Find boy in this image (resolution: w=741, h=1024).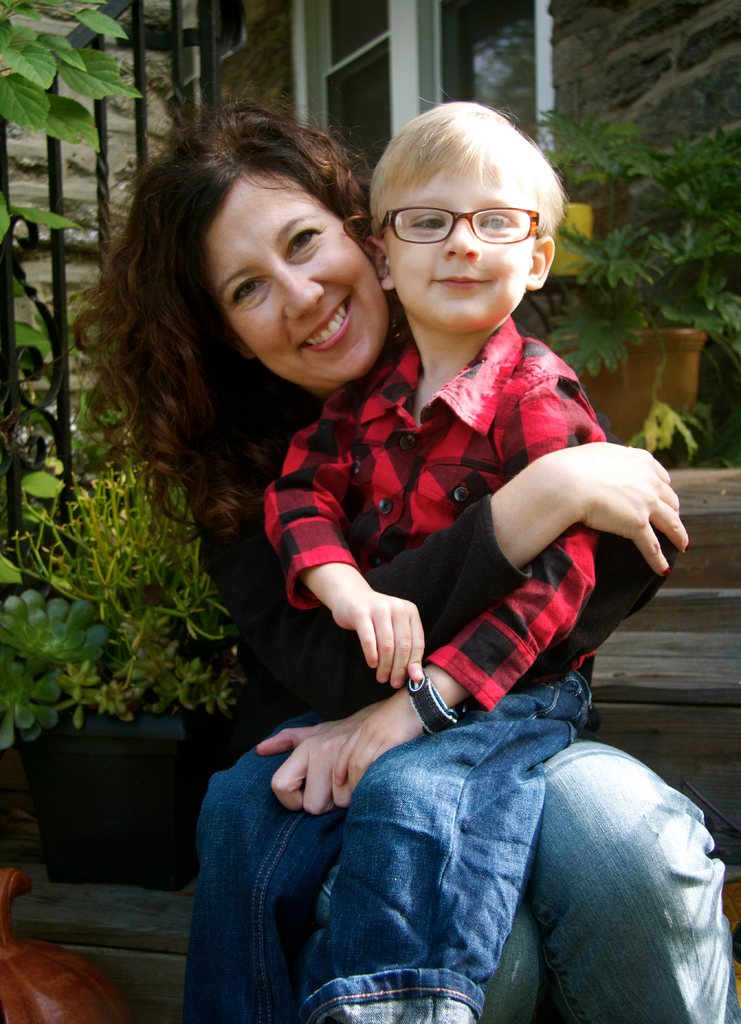
164, 93, 608, 1023.
